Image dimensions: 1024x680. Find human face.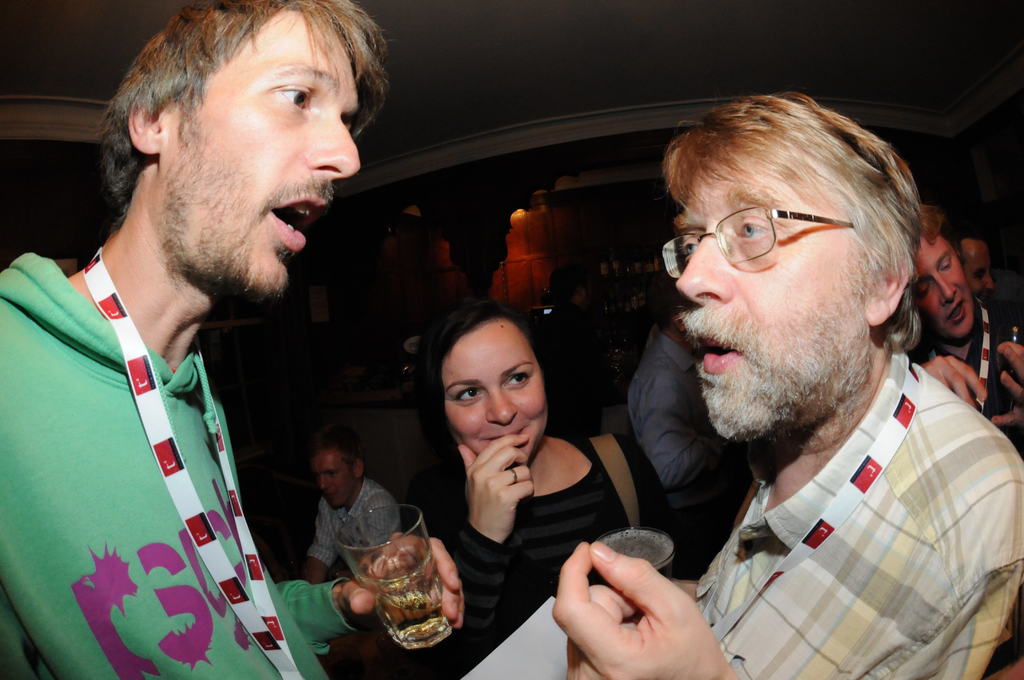
bbox=(661, 150, 863, 438).
